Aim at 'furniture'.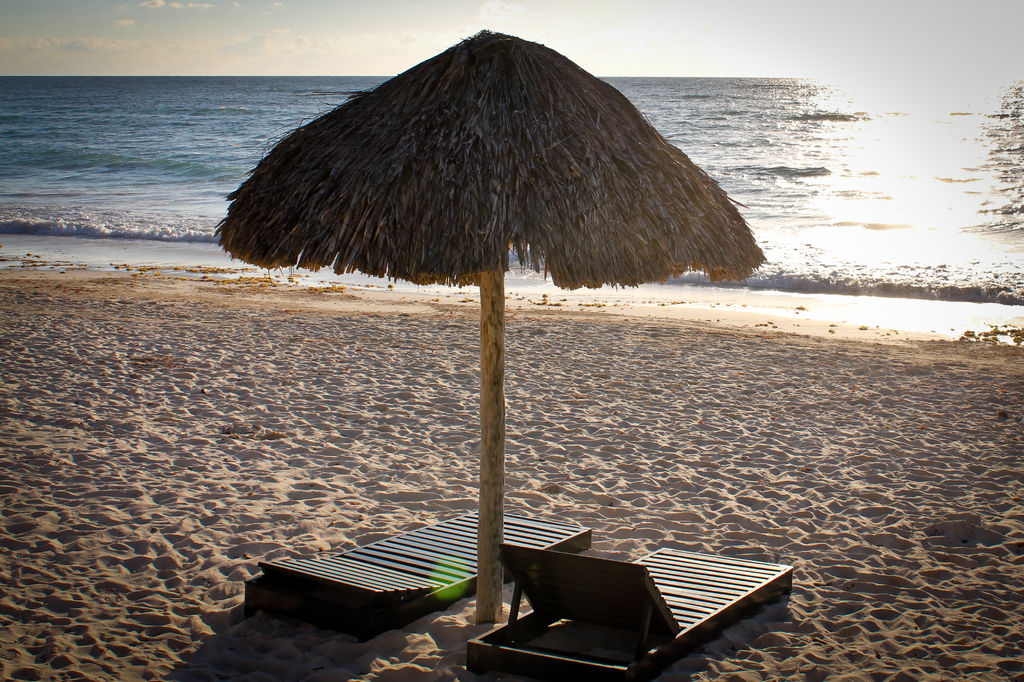
Aimed at box(244, 510, 591, 645).
